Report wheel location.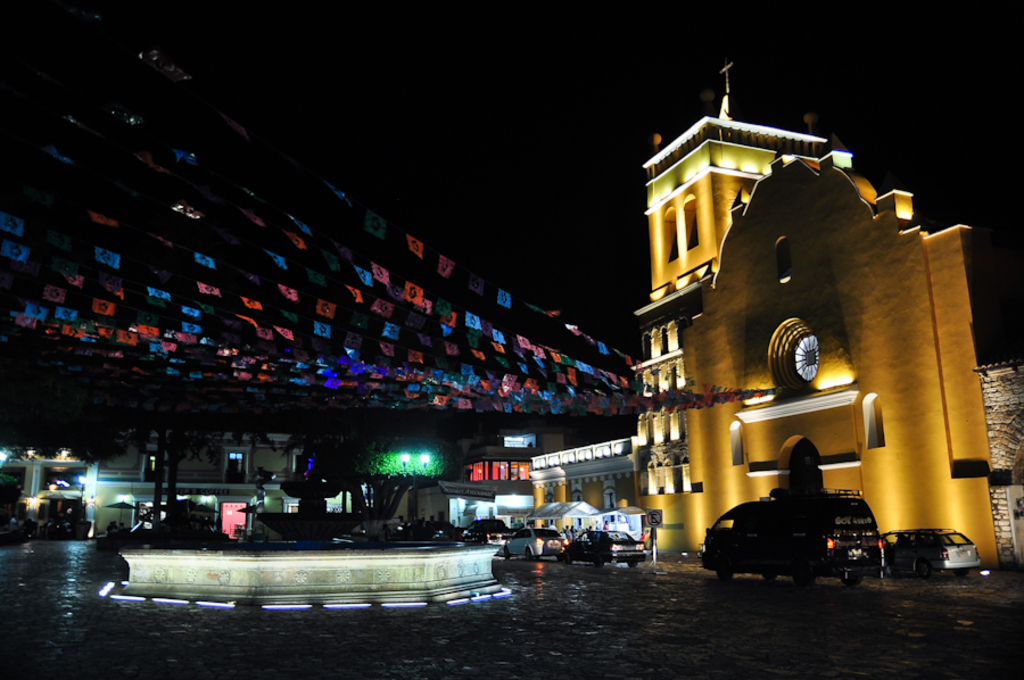
Report: l=791, t=558, r=817, b=594.
